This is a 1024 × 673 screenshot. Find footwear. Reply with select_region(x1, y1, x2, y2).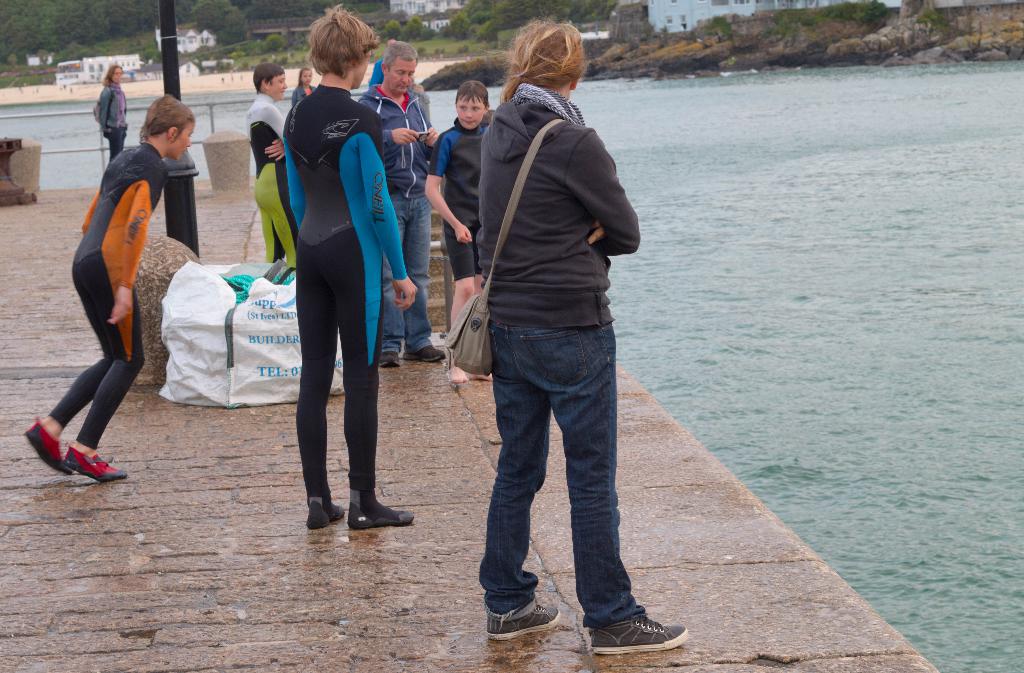
select_region(590, 604, 689, 654).
